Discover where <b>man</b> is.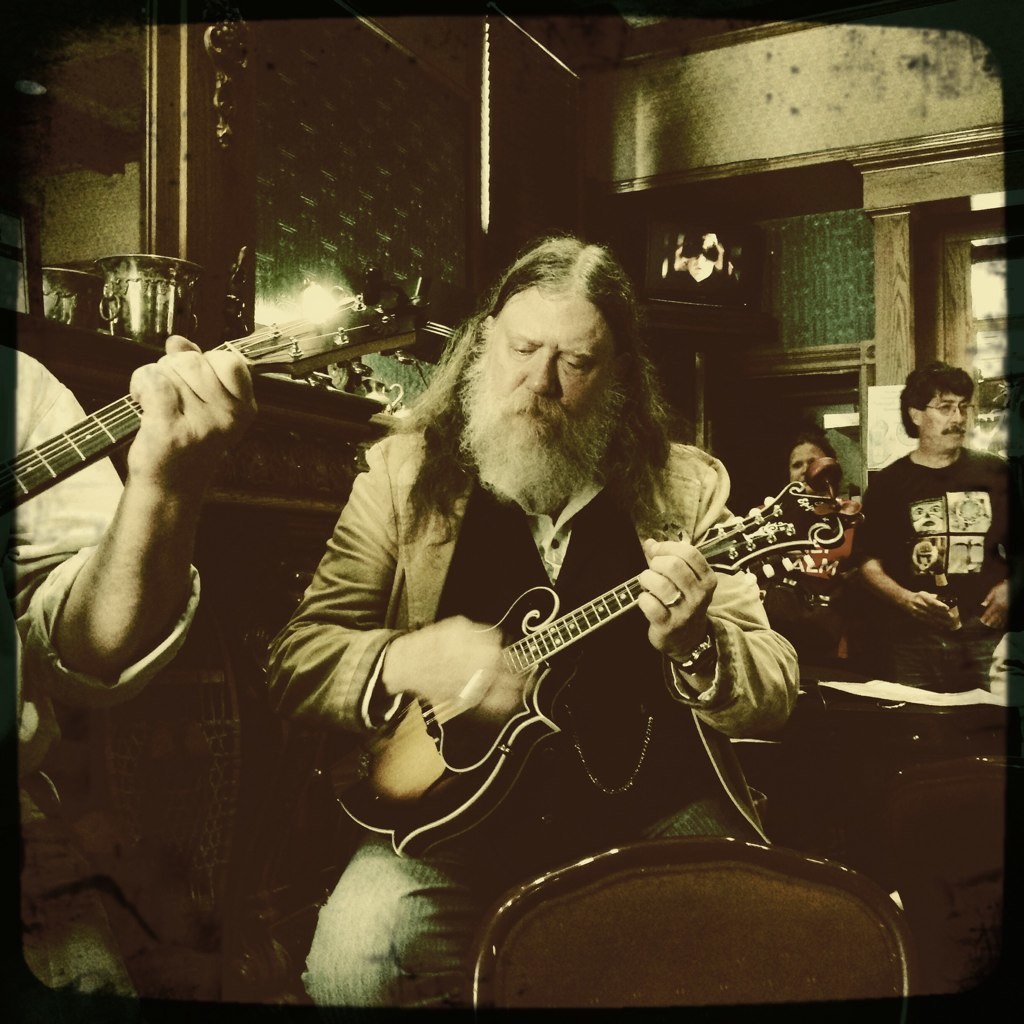
Discovered at {"left": 10, "top": 342, "right": 269, "bottom": 992}.
